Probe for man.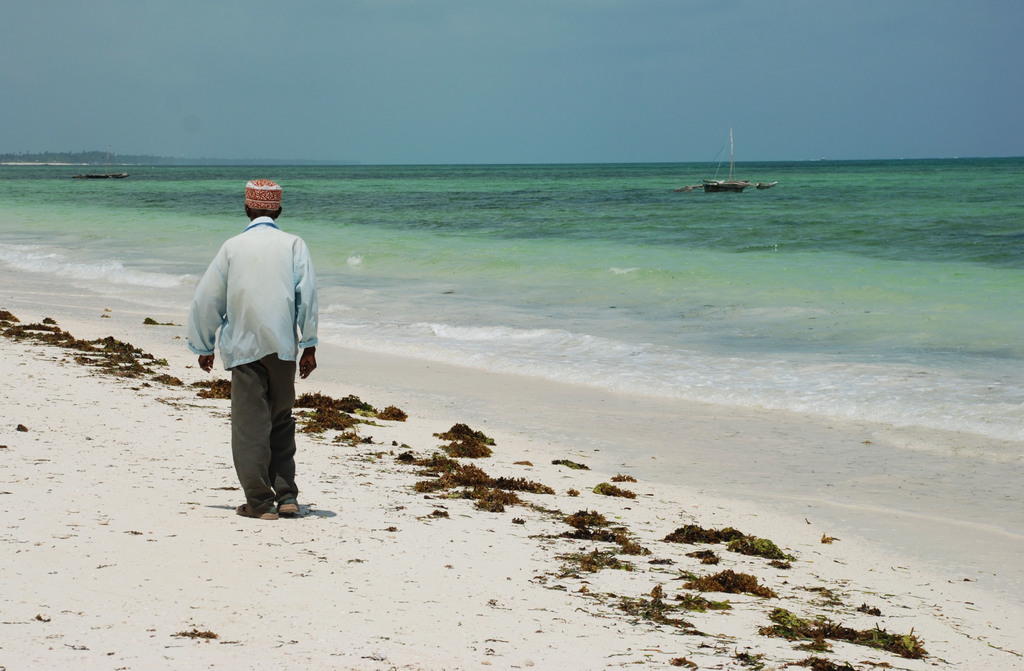
Probe result: (186,184,320,524).
